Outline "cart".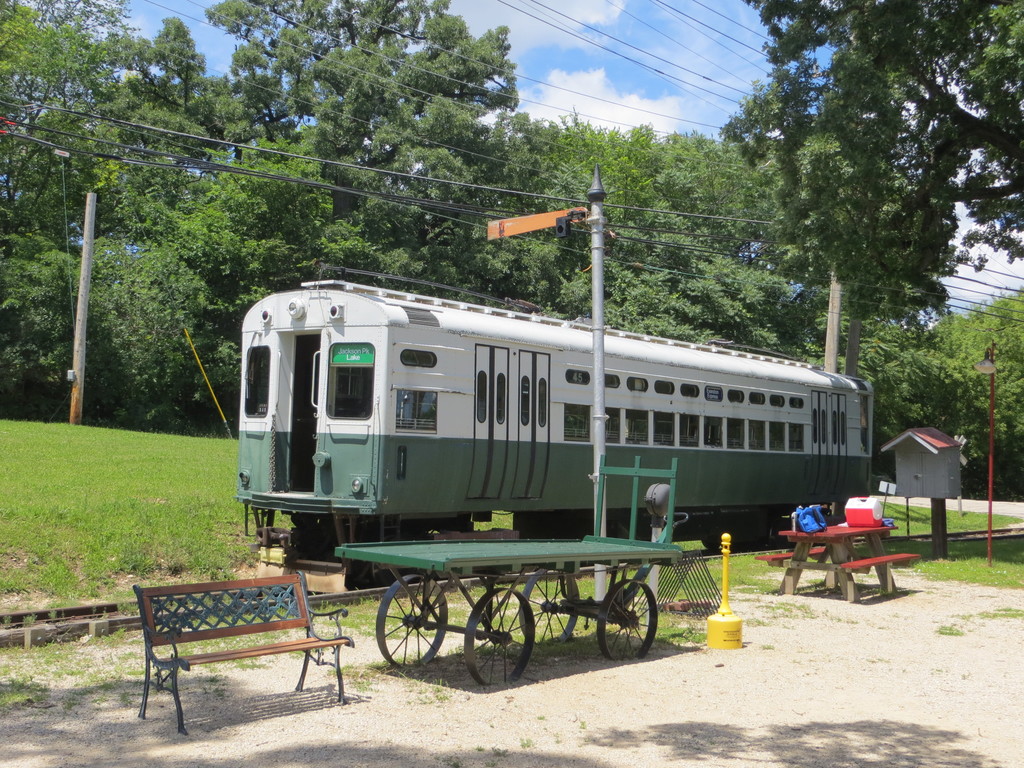
Outline: [333,455,685,686].
